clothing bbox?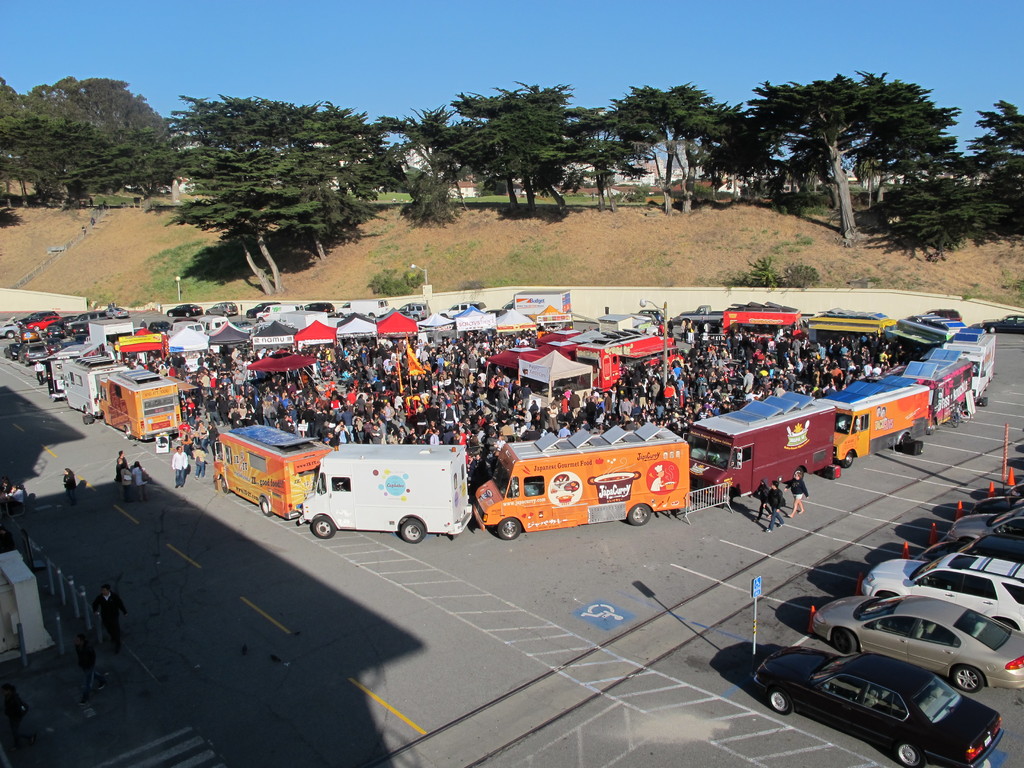
33, 364, 46, 378
